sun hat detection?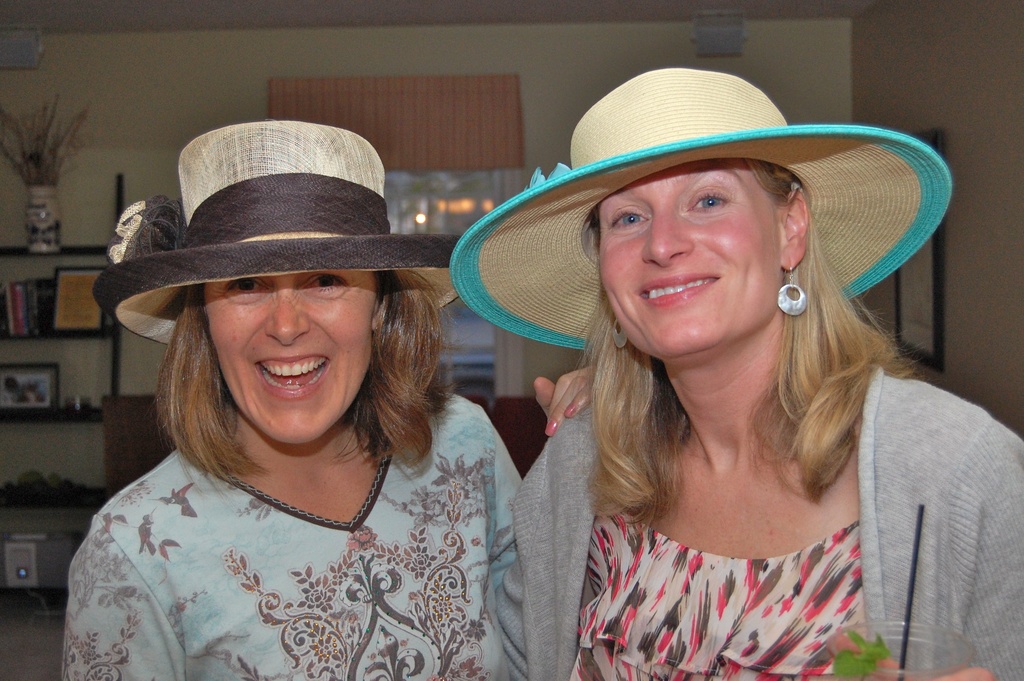
x1=449, y1=67, x2=965, y2=350
